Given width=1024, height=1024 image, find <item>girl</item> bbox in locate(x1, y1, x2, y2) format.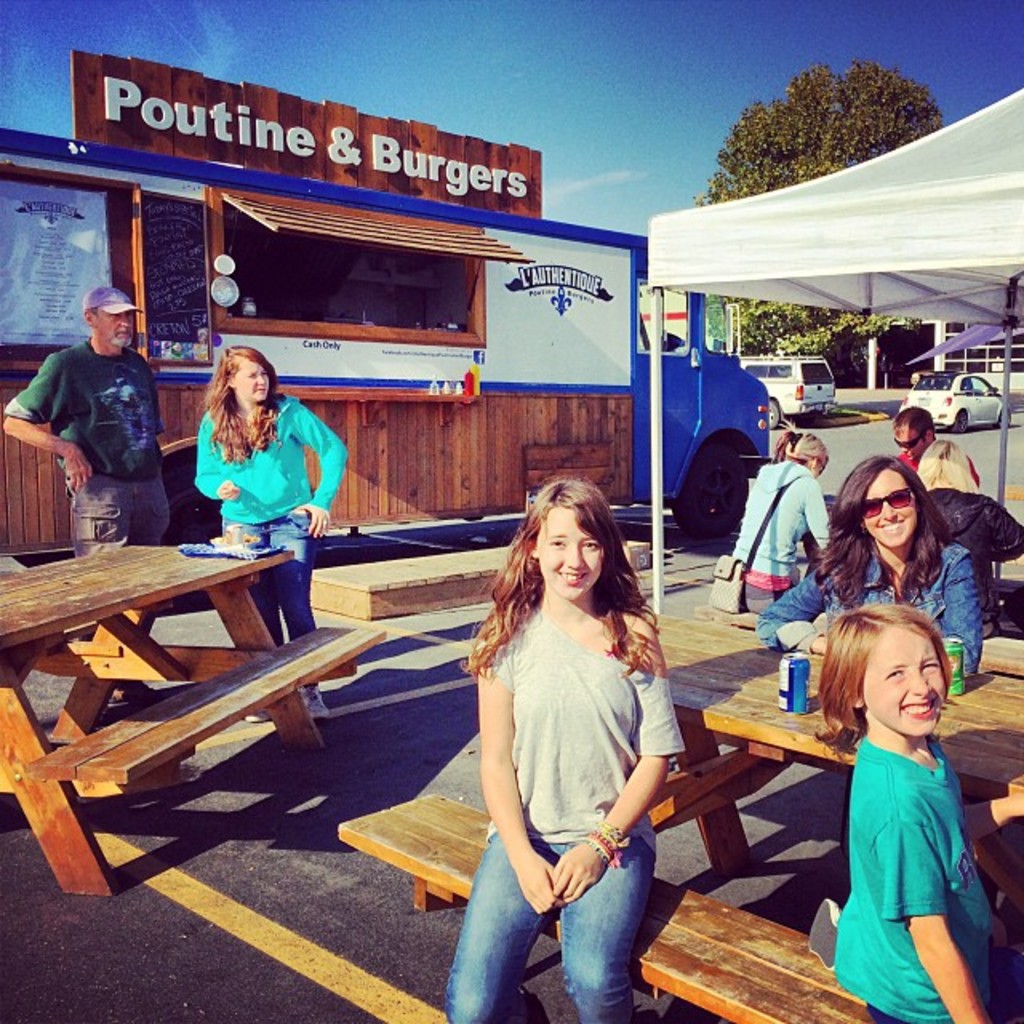
locate(435, 482, 685, 1022).
